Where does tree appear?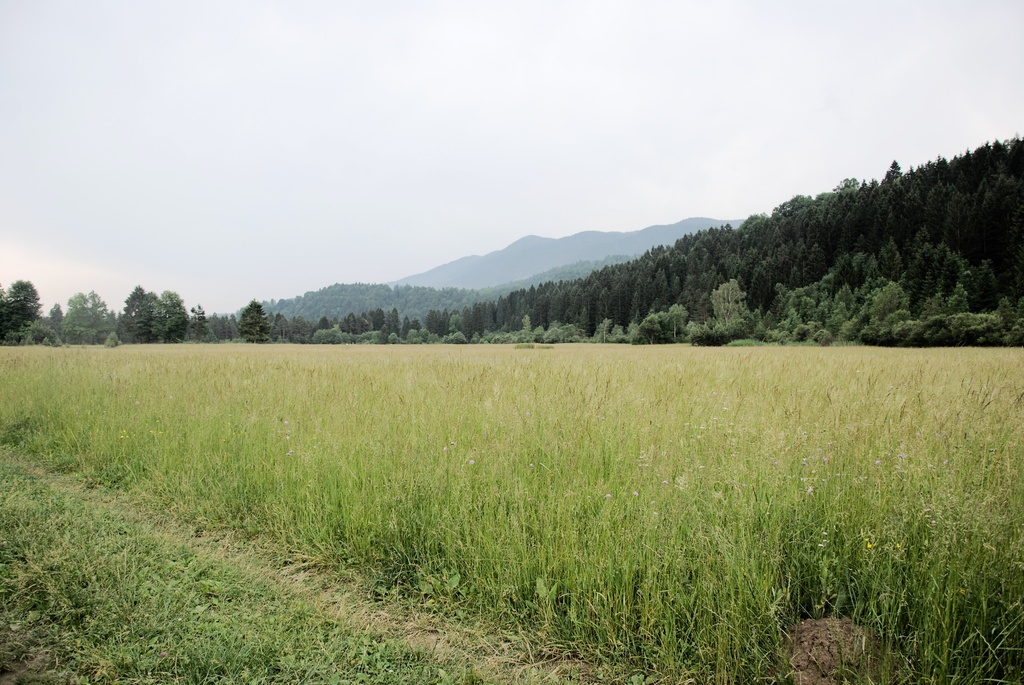
Appears at crop(63, 295, 98, 349).
